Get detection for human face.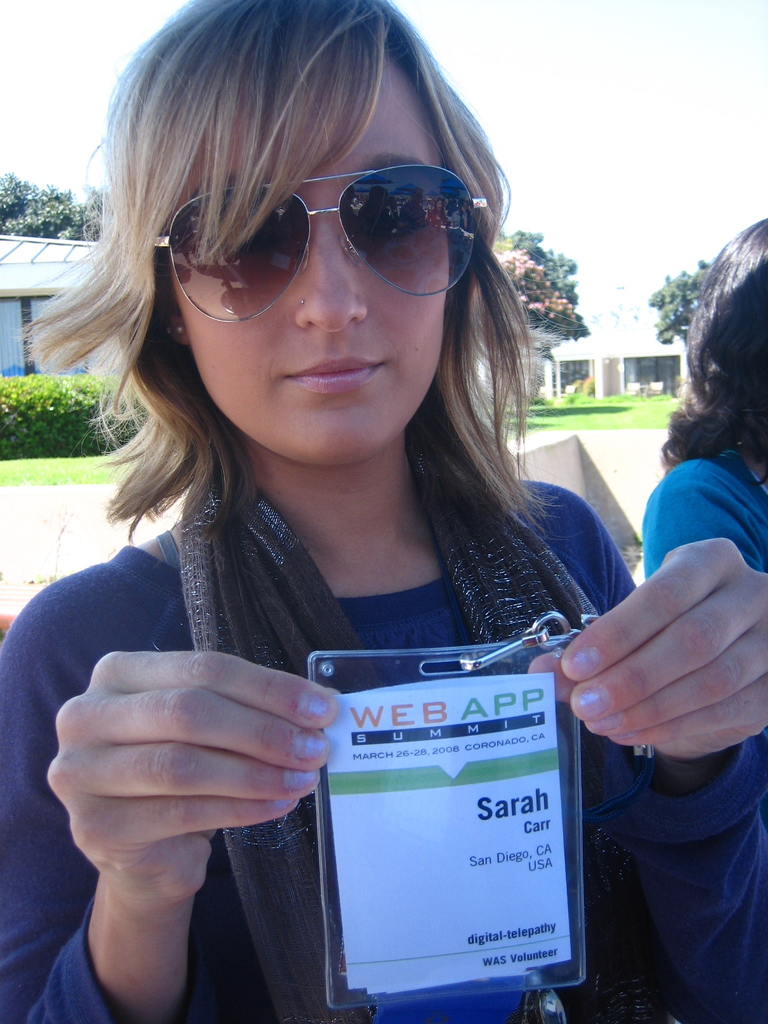
Detection: bbox=(166, 49, 453, 465).
